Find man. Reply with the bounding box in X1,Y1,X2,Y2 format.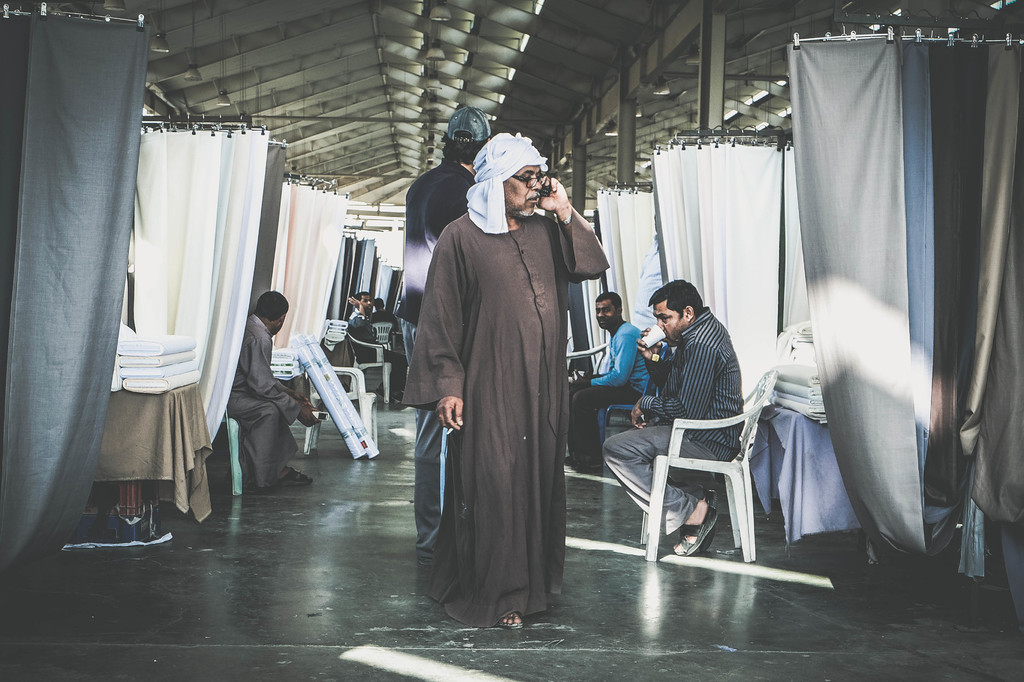
599,278,744,556.
